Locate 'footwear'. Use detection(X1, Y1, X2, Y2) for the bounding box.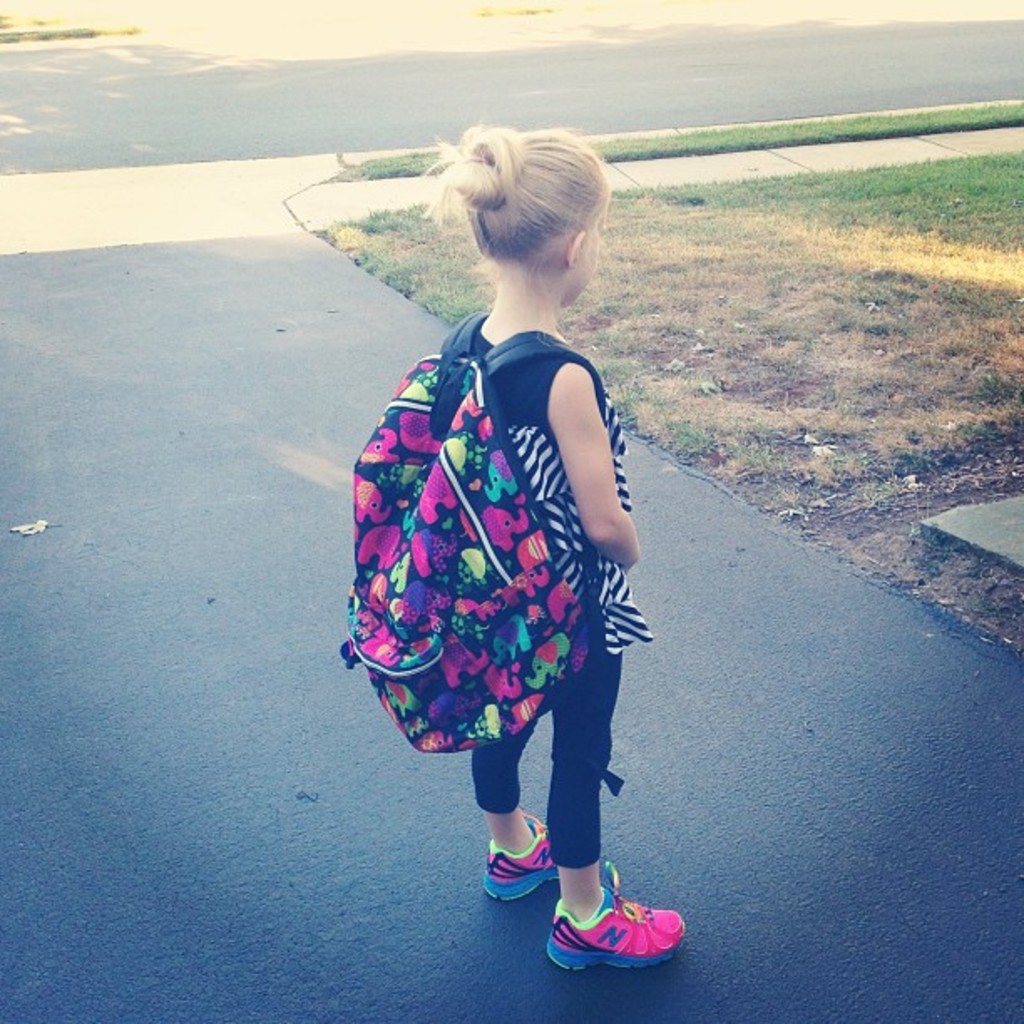
detection(479, 812, 571, 897).
